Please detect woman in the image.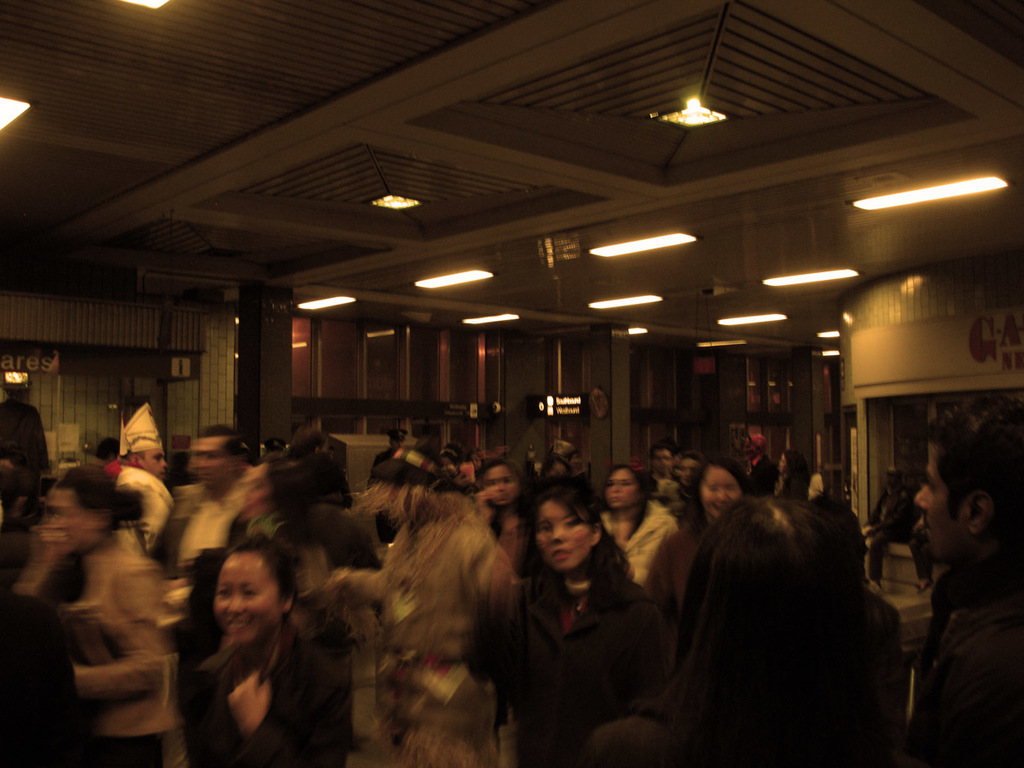
{"left": 600, "top": 457, "right": 689, "bottom": 578}.
